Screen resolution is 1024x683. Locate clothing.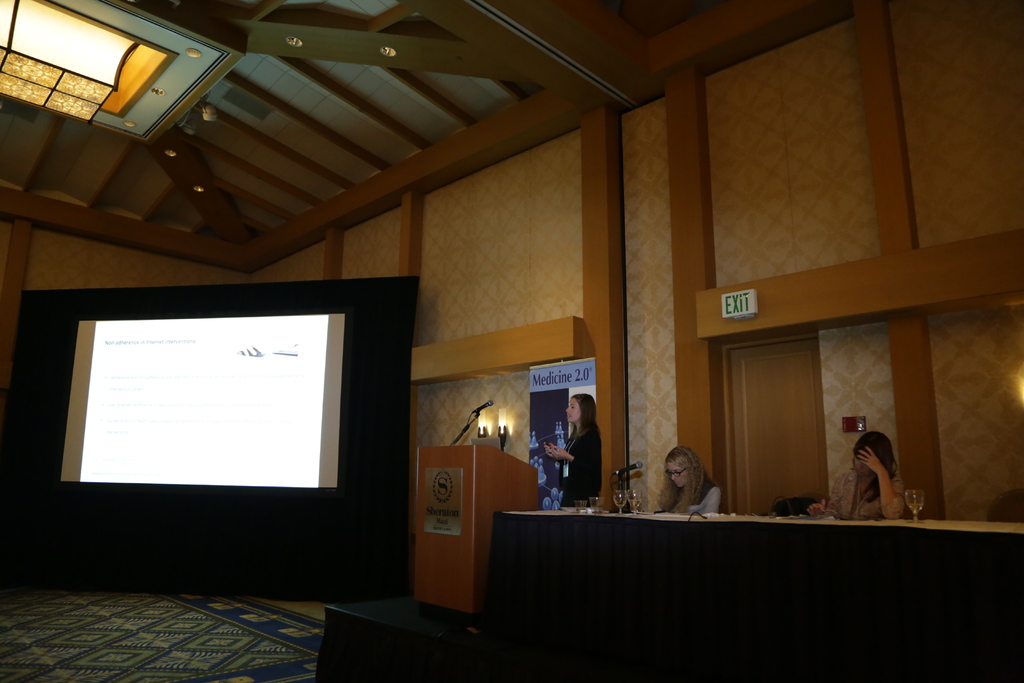
select_region(671, 482, 721, 514).
